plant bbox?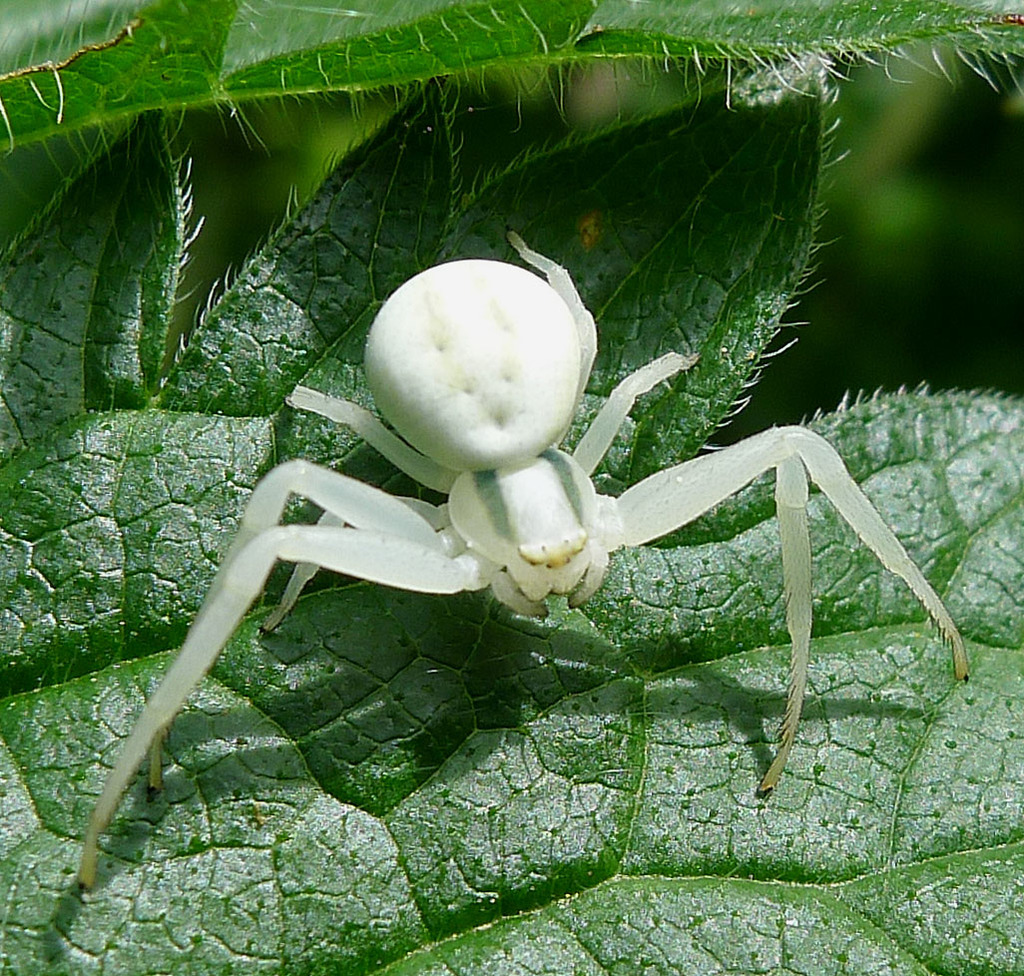
{"x1": 0, "y1": 127, "x2": 1023, "y2": 873}
